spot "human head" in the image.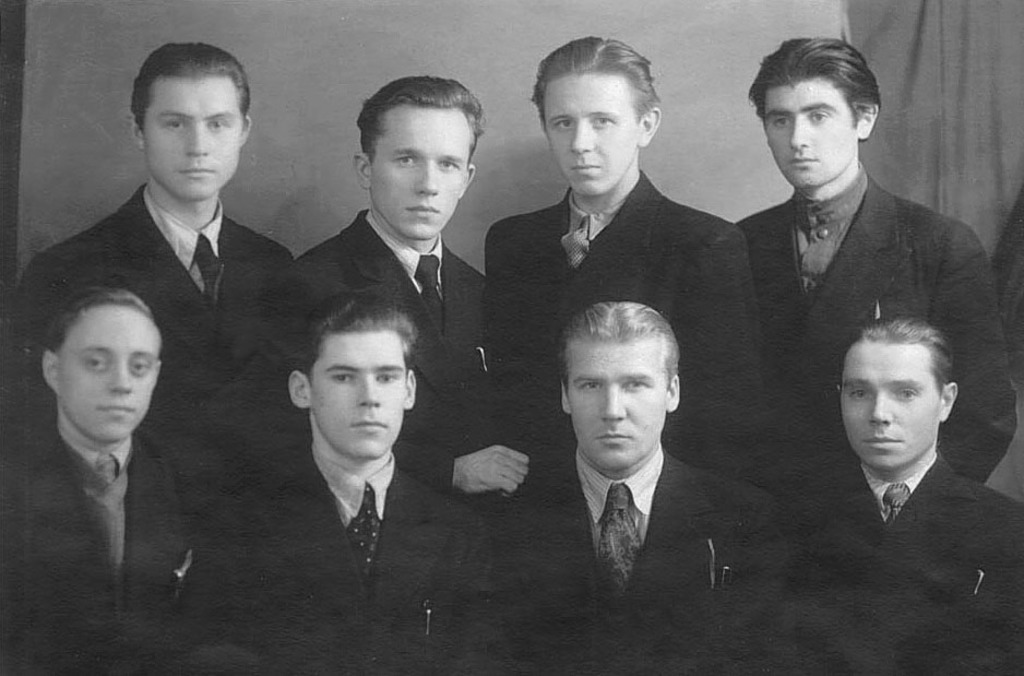
"human head" found at 288 292 424 460.
